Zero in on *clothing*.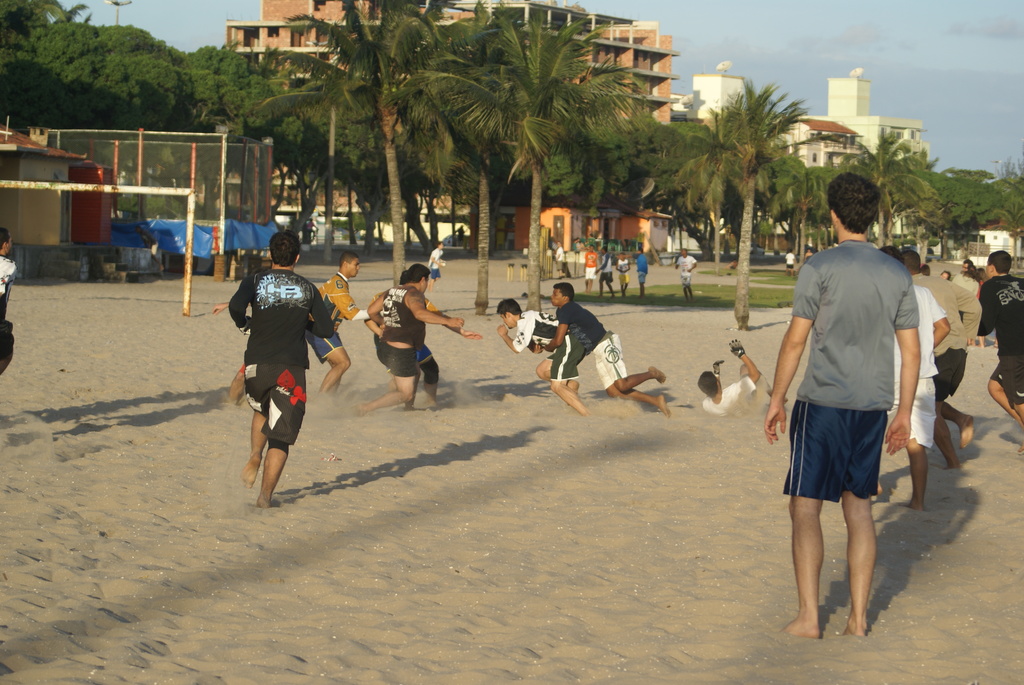
Zeroed in: <region>706, 375, 764, 413</region>.
